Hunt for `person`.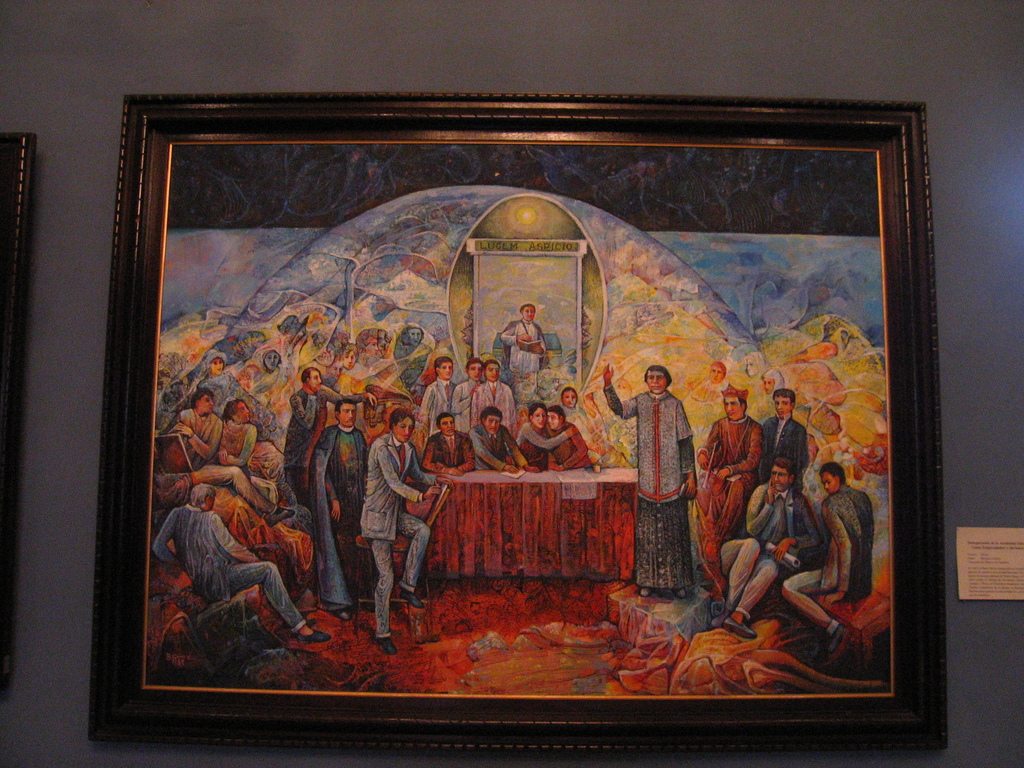
Hunted down at [364,403,438,651].
